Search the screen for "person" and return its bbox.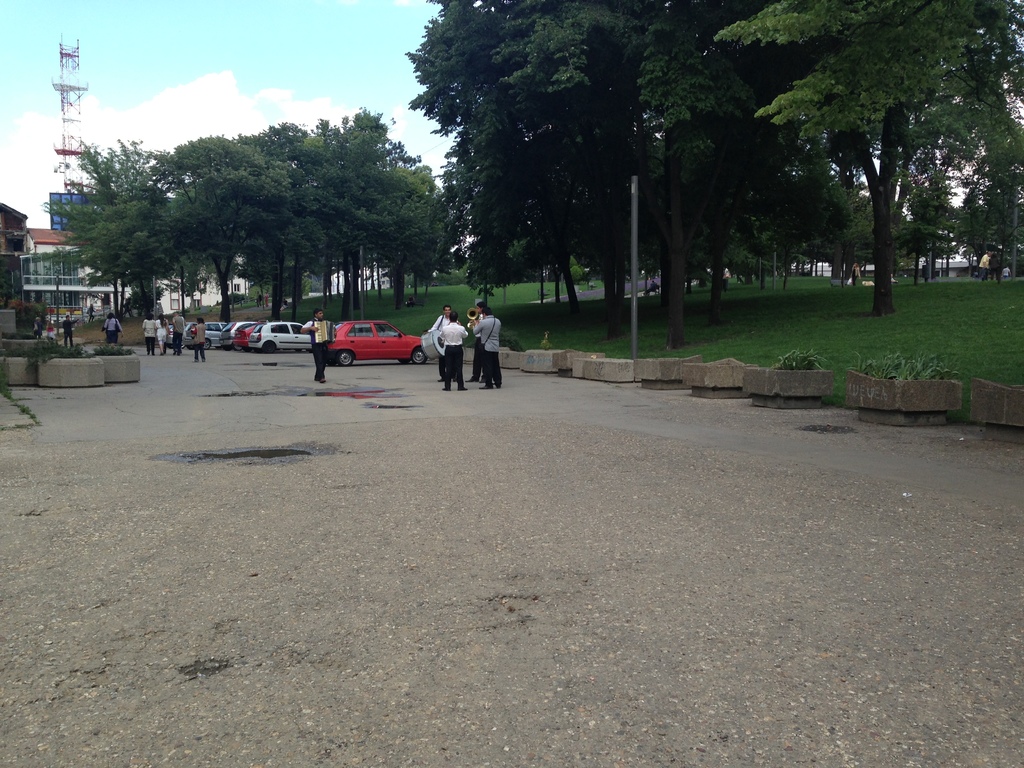
Found: 431/308/451/377.
